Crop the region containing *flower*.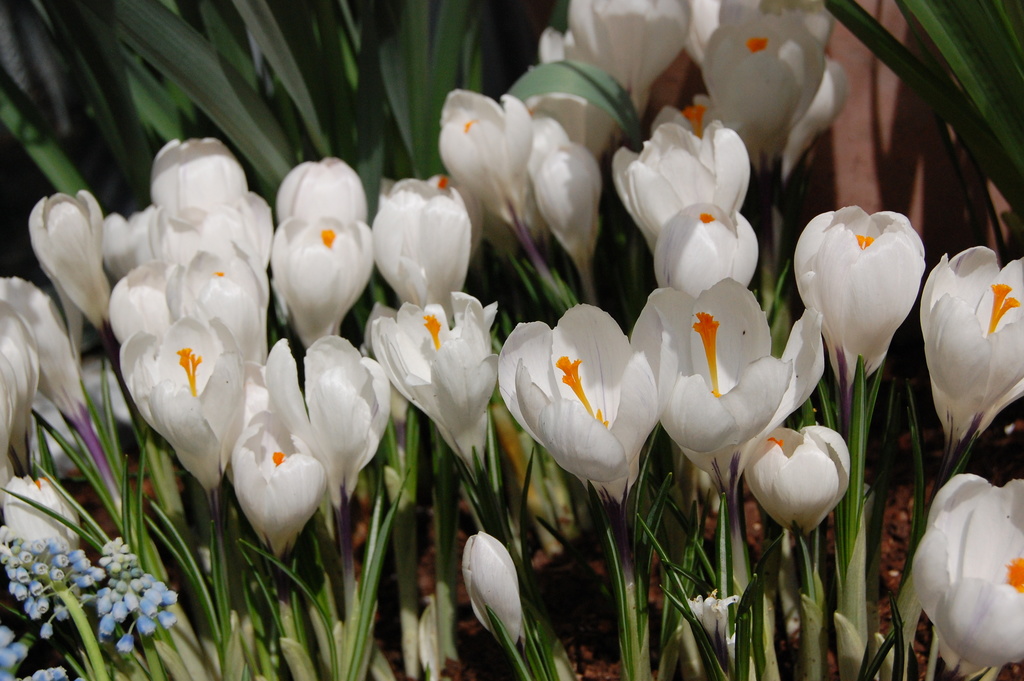
Crop region: {"x1": 500, "y1": 309, "x2": 659, "y2": 493}.
